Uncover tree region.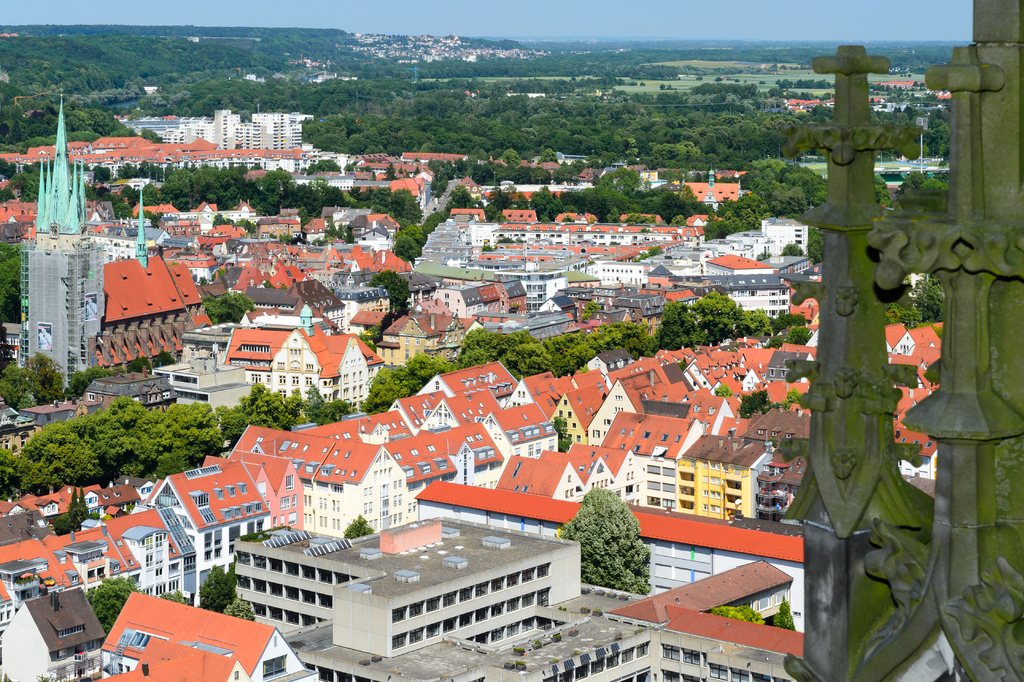
Uncovered: 24:351:66:402.
